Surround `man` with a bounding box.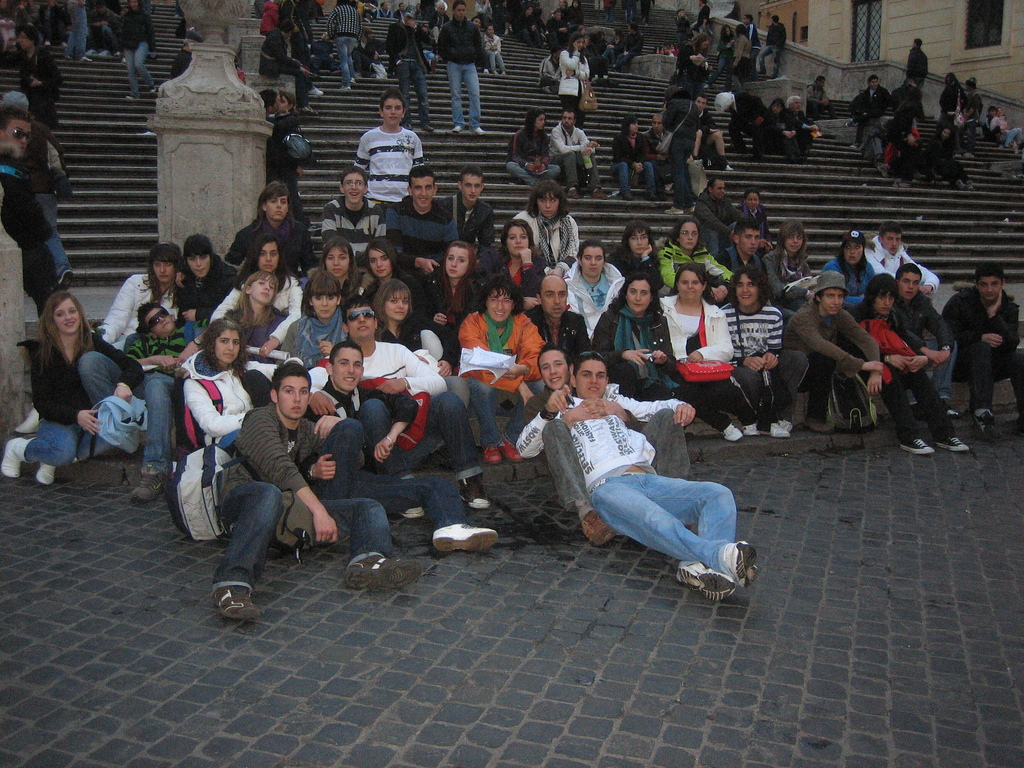
detection(687, 88, 732, 172).
